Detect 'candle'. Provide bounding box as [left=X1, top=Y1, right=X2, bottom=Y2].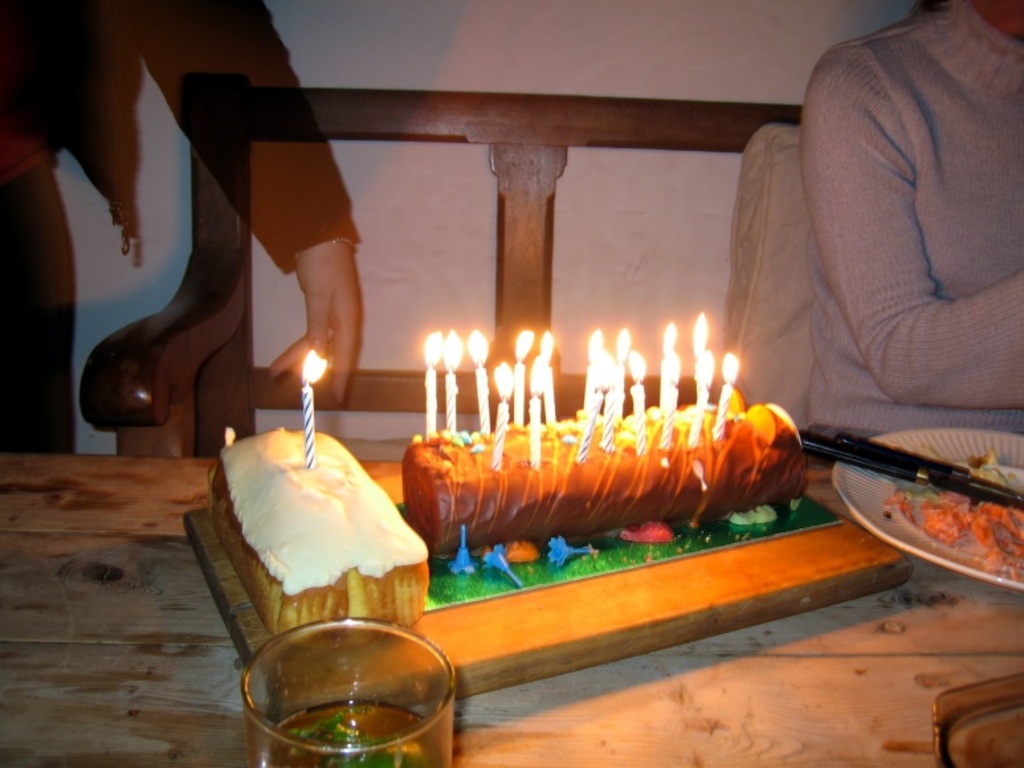
[left=657, top=354, right=680, bottom=449].
